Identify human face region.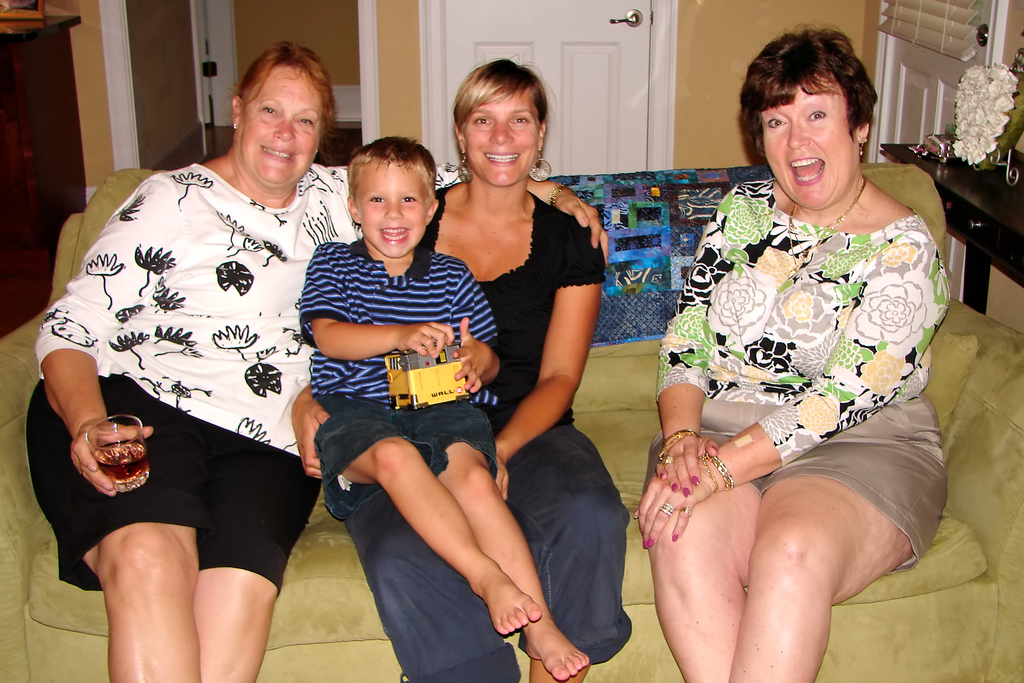
Region: <bbox>755, 83, 856, 205</bbox>.
